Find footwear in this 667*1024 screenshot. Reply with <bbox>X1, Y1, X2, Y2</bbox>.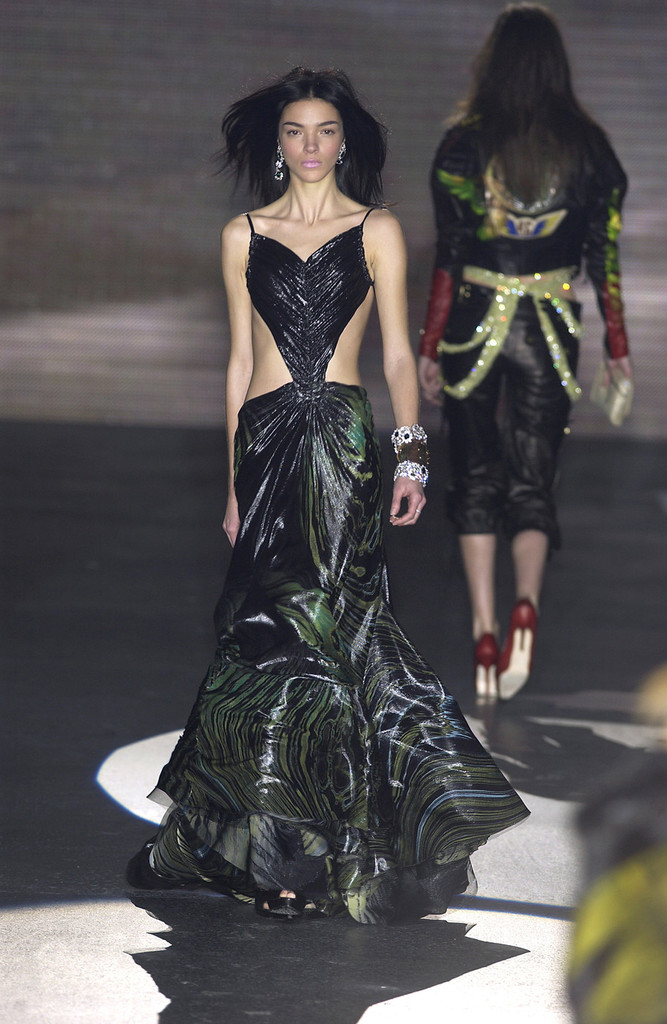
<bbox>492, 597, 529, 704</bbox>.
